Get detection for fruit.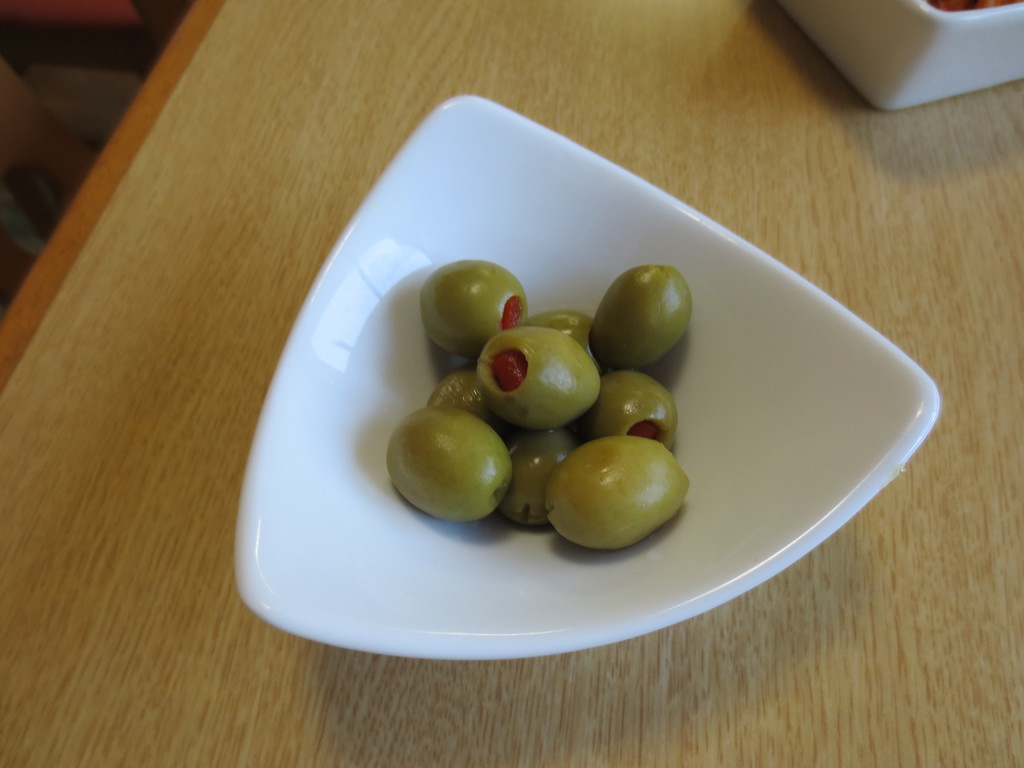
Detection: locate(485, 326, 607, 437).
